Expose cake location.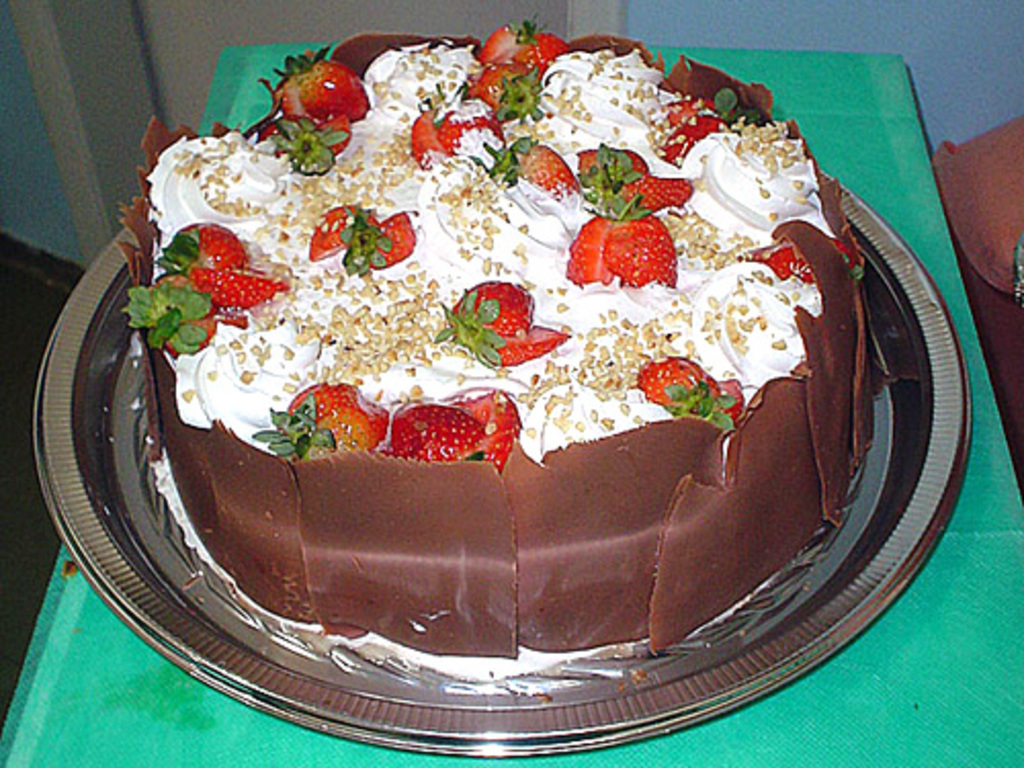
Exposed at 117:18:864:694.
